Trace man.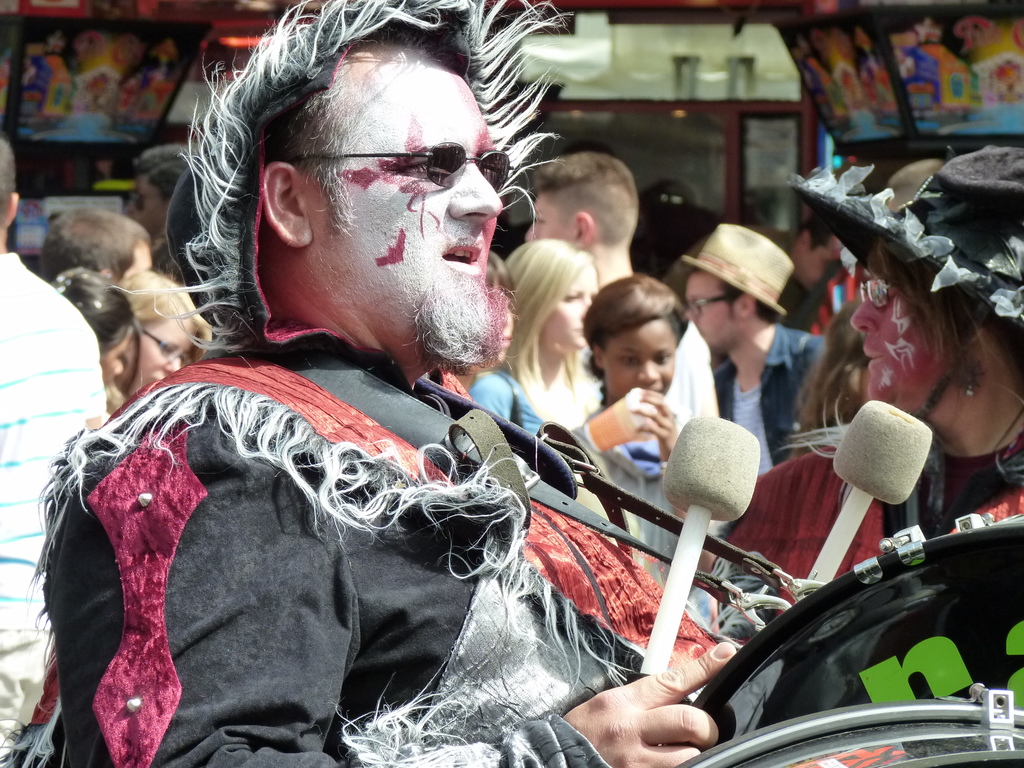
Traced to pyautogui.locateOnScreen(0, 130, 104, 762).
